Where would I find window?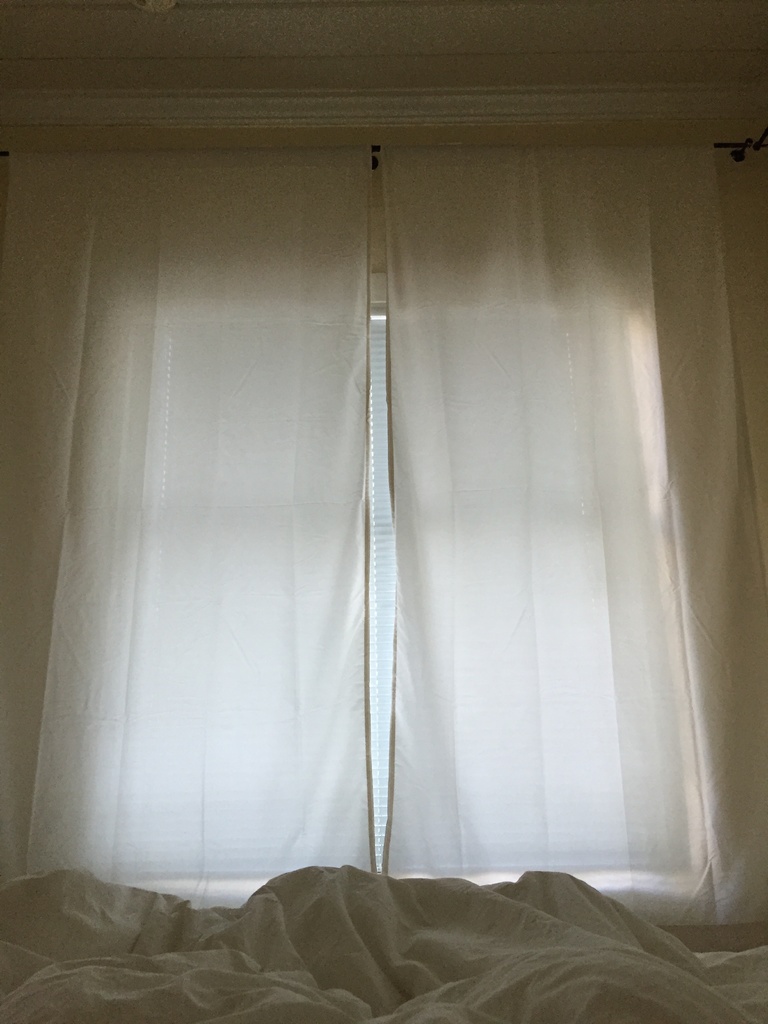
At [39, 129, 723, 869].
